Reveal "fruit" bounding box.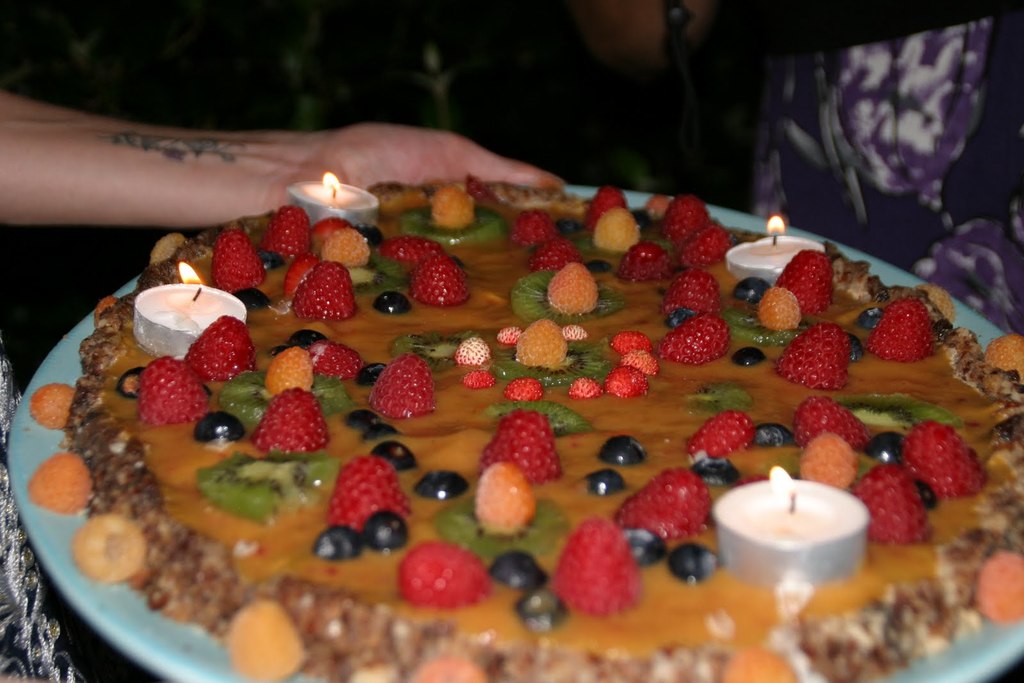
Revealed: crop(29, 382, 76, 431).
